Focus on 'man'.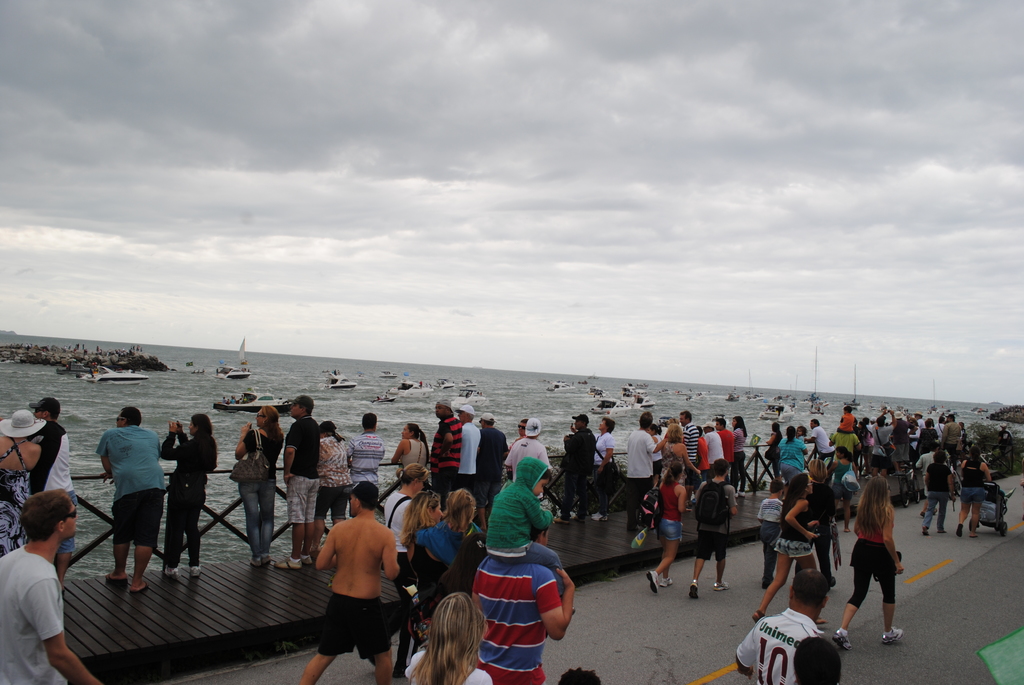
Focused at [508, 416, 527, 451].
